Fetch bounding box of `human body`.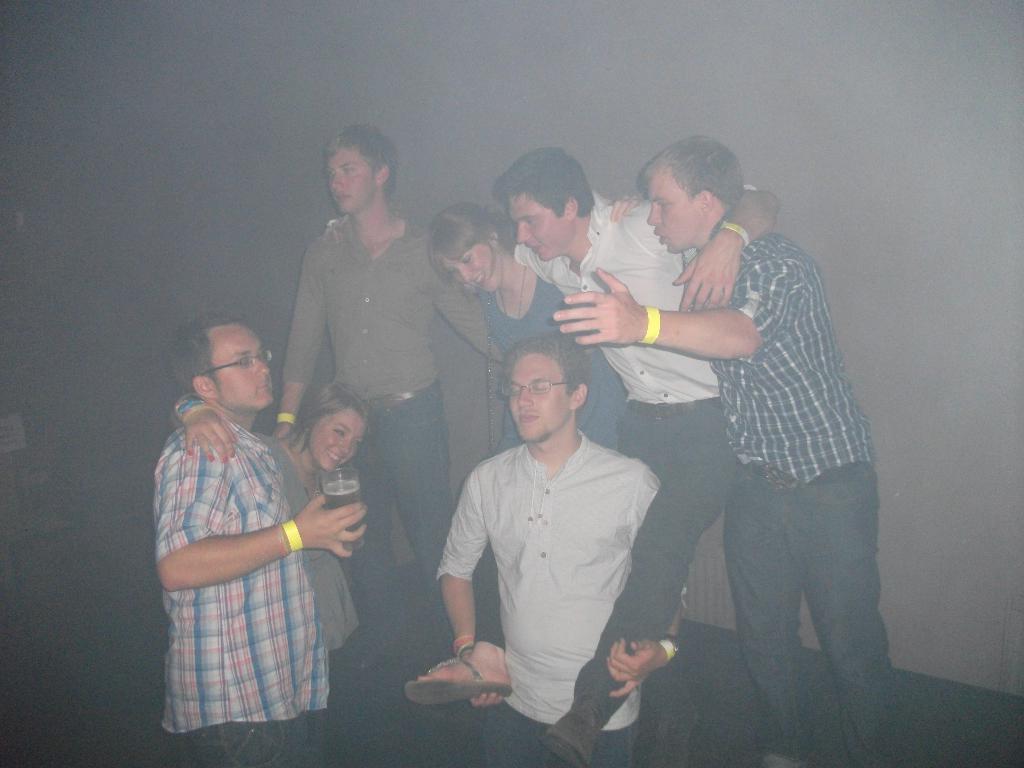
Bbox: box(153, 310, 367, 767).
